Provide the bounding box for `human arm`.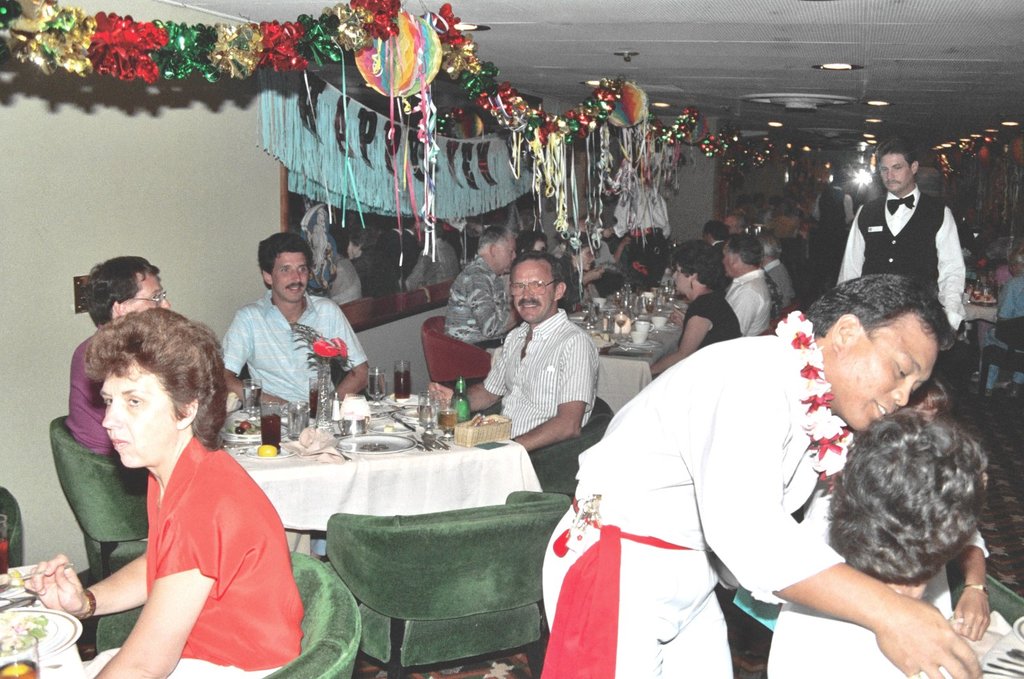
[x1=767, y1=276, x2=786, y2=303].
